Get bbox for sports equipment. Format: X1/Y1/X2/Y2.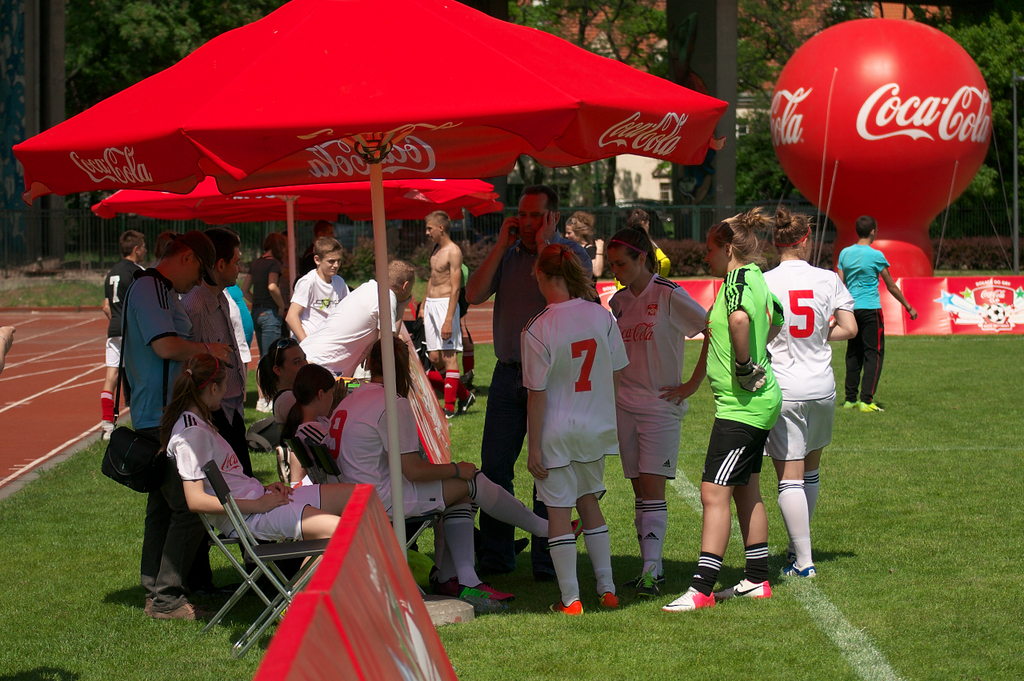
663/581/716/614.
